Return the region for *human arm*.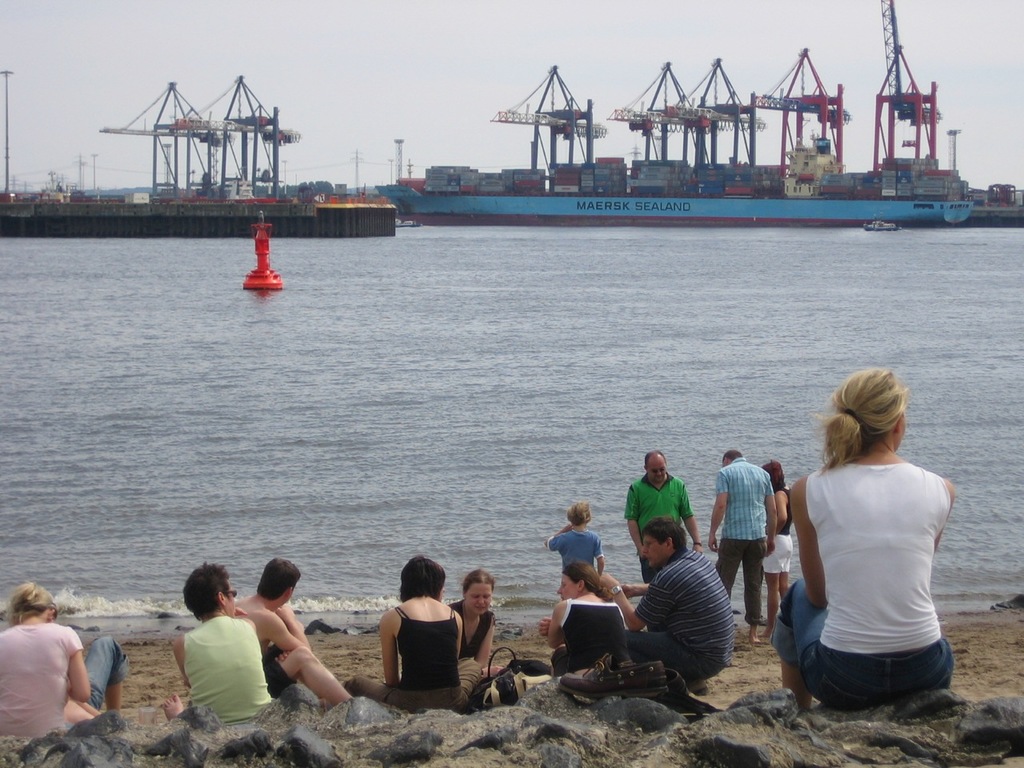
[left=786, top=471, right=830, bottom=613].
